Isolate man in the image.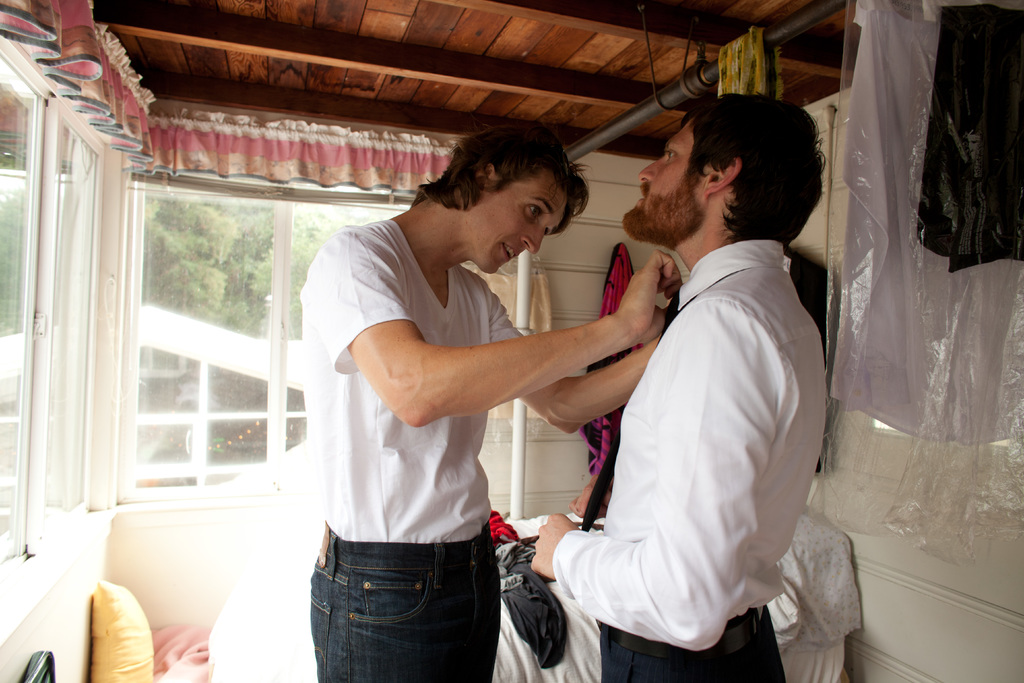
Isolated region: <bbox>556, 90, 845, 673</bbox>.
